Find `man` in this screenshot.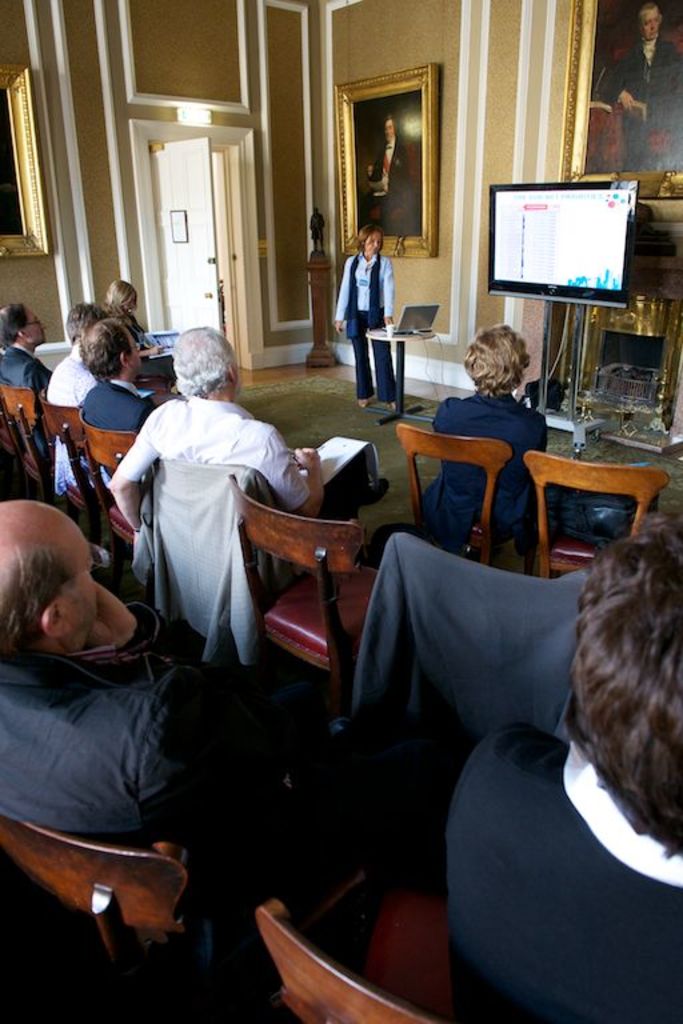
The bounding box for `man` is x1=0, y1=488, x2=244, y2=969.
